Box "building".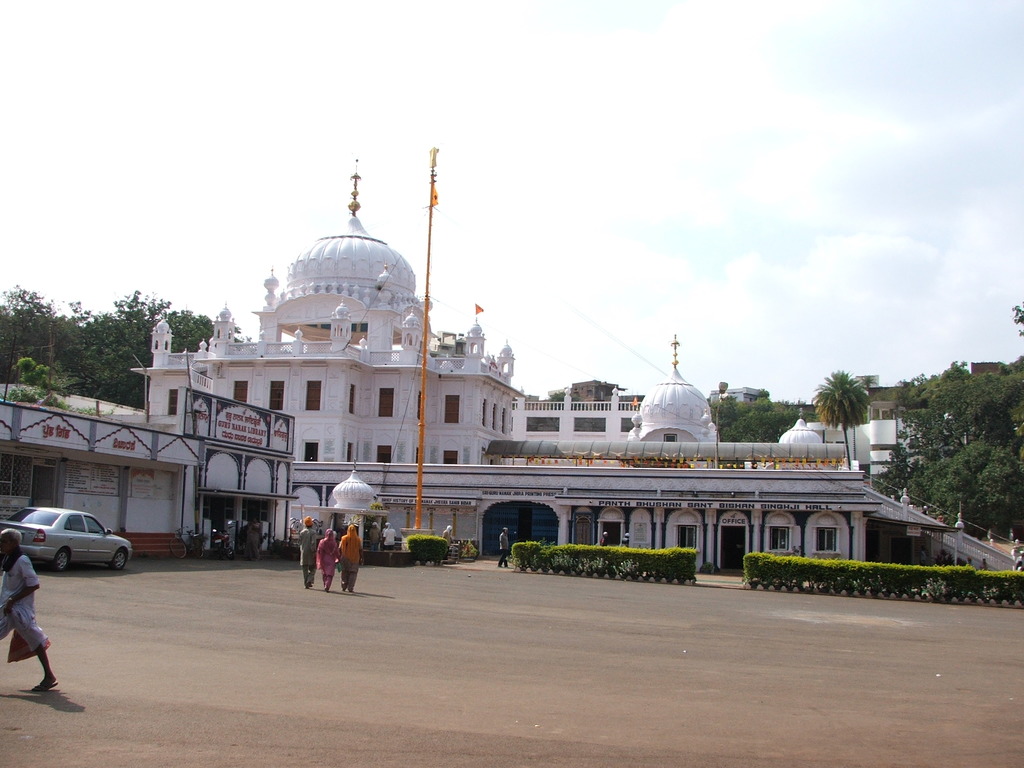
{"x1": 0, "y1": 157, "x2": 966, "y2": 580}.
